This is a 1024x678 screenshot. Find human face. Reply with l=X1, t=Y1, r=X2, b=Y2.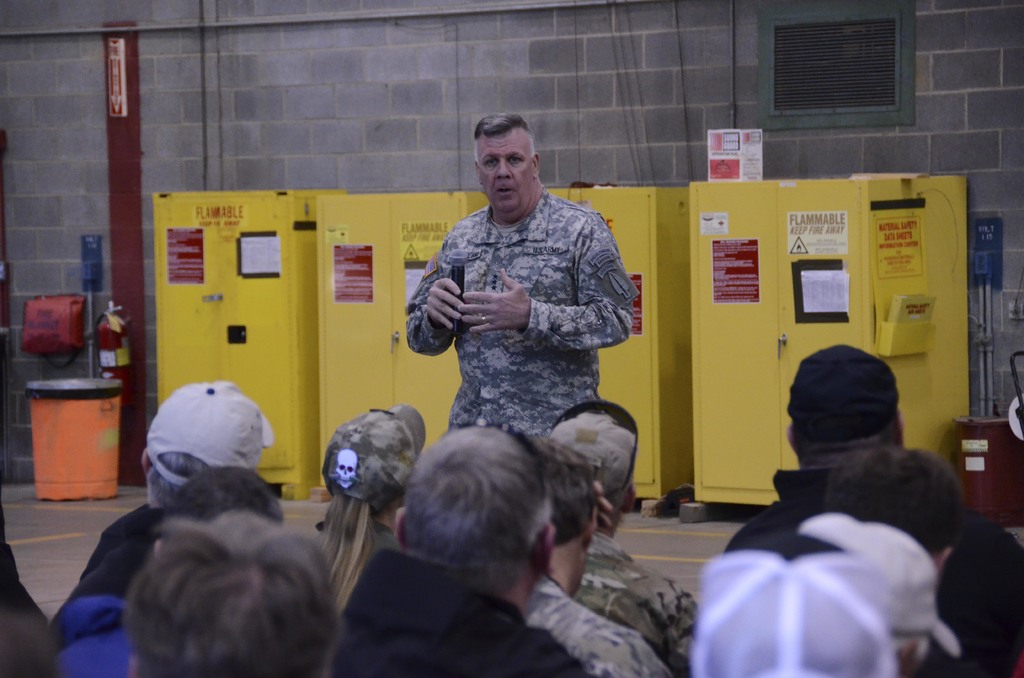
l=477, t=137, r=534, b=213.
